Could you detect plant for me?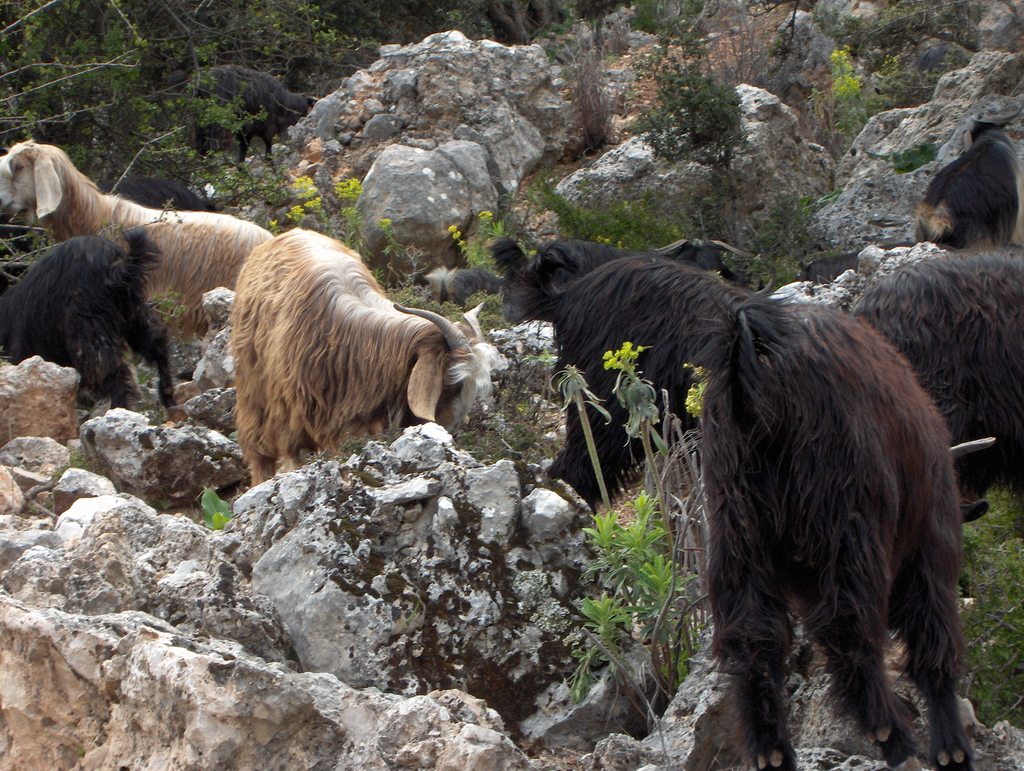
Detection result: <region>932, 486, 1023, 741</region>.
